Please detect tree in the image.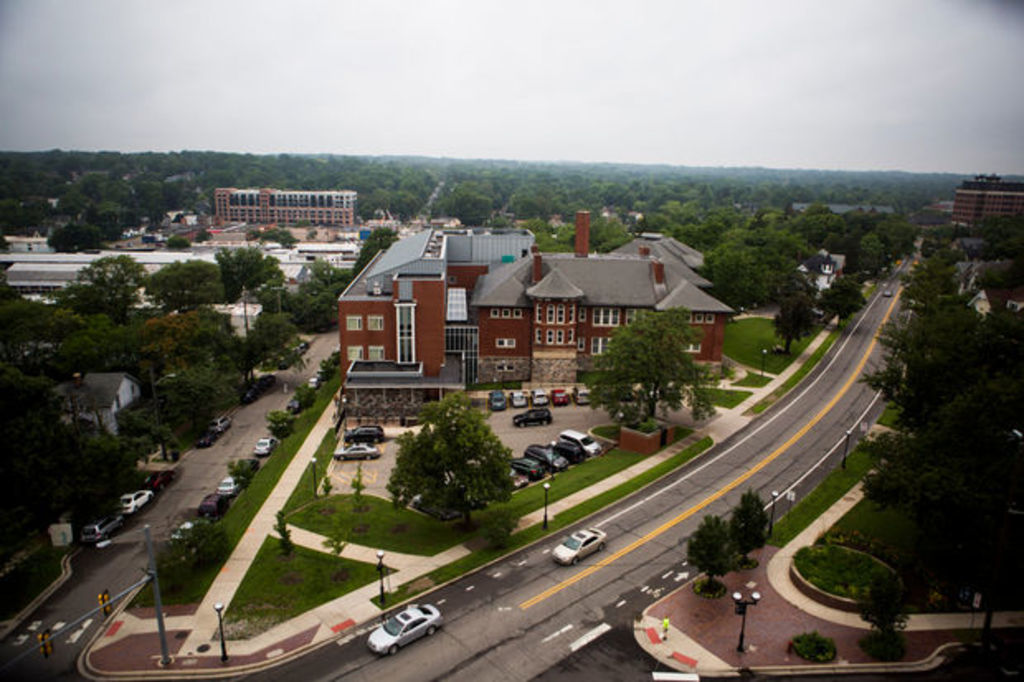
59:170:122:206.
